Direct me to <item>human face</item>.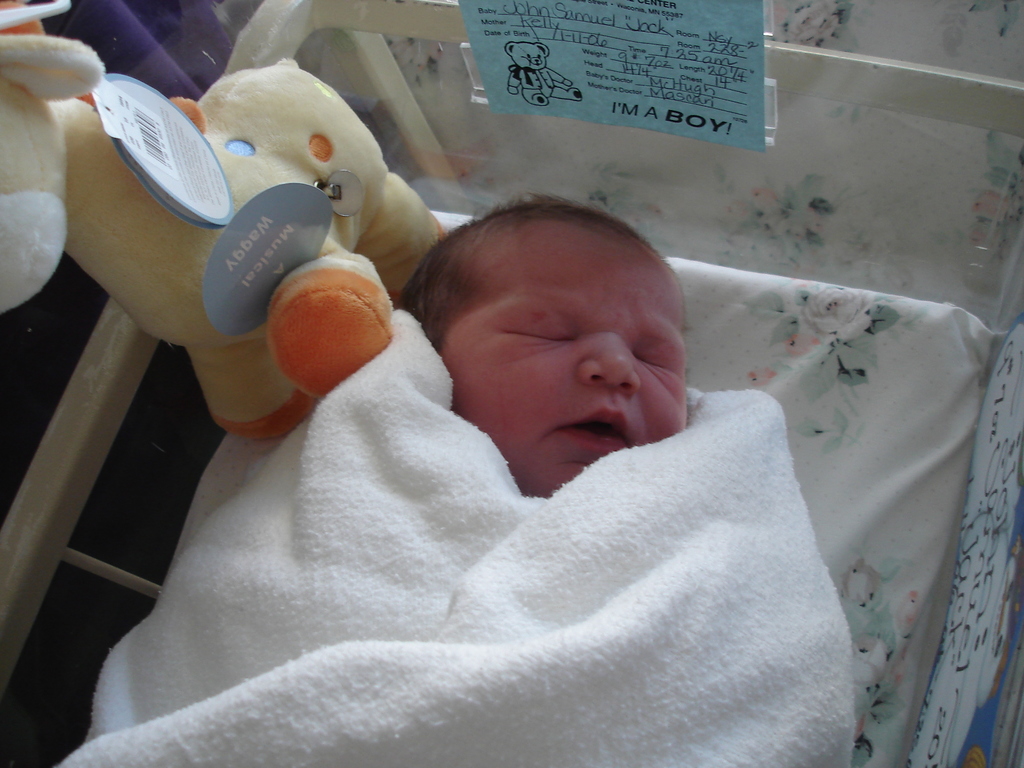
Direction: bbox=[444, 228, 684, 492].
